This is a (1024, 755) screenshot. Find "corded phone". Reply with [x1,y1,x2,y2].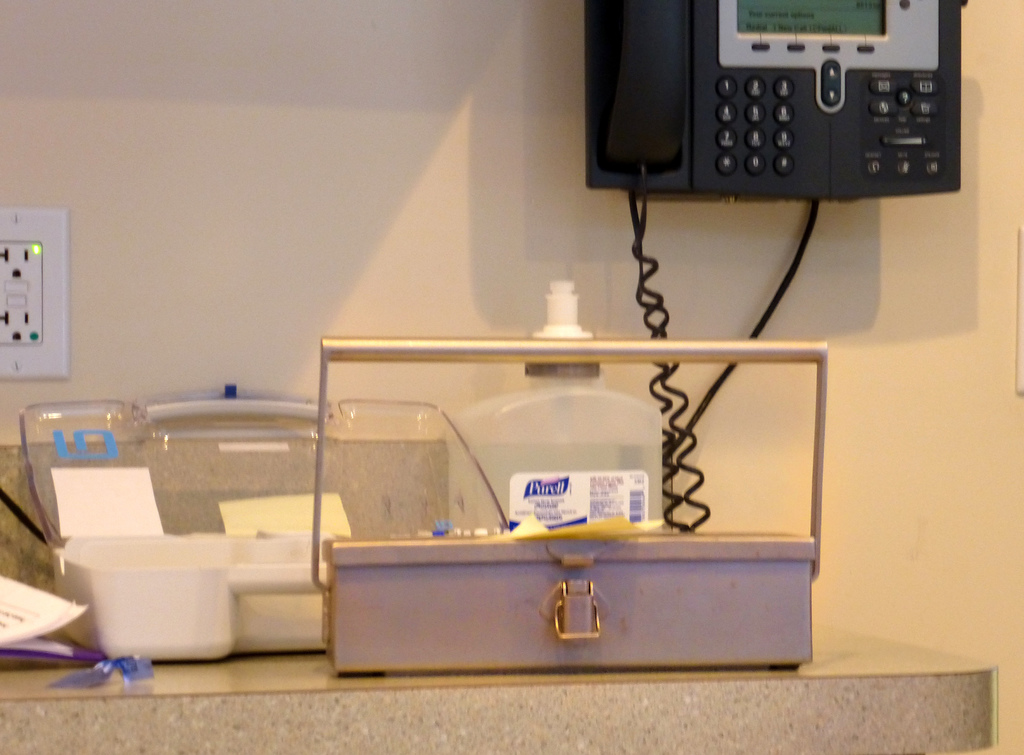
[582,0,959,530].
